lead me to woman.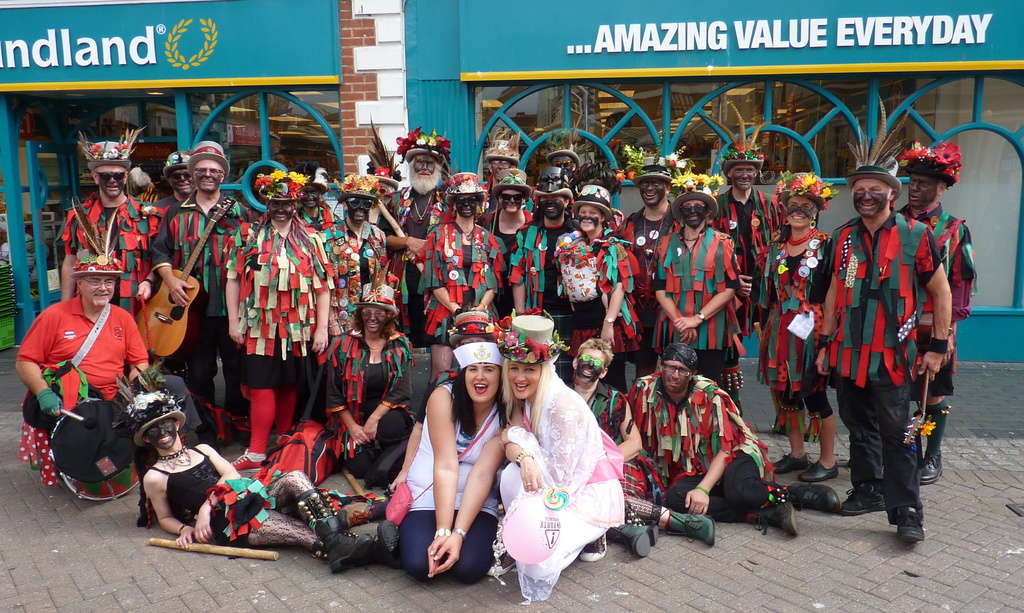
Lead to bbox(753, 171, 834, 489).
